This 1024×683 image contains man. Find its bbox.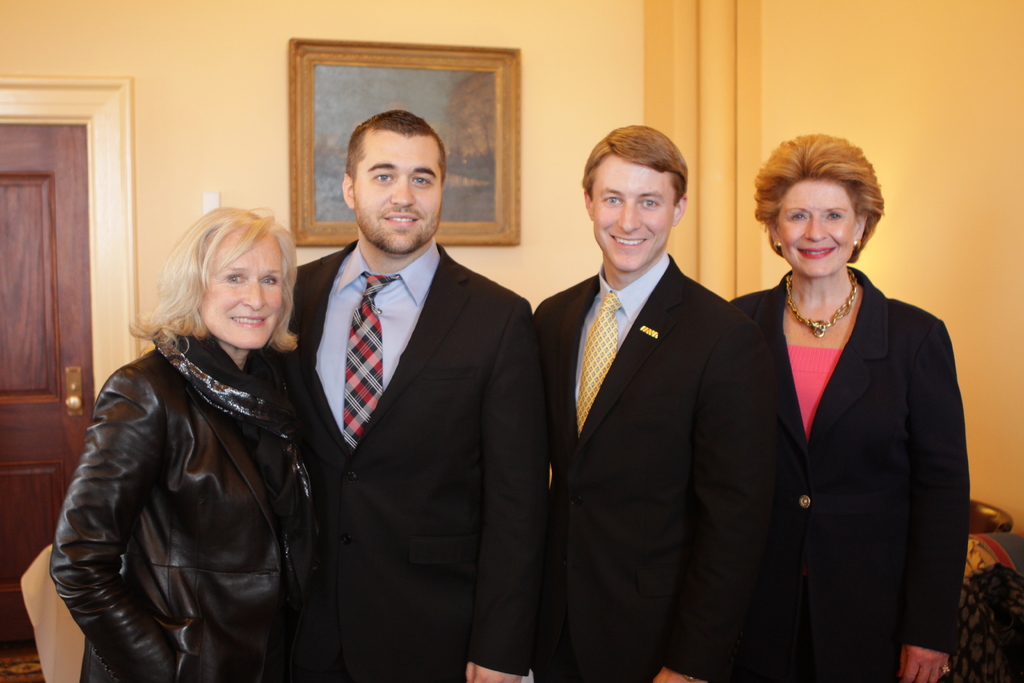
<region>275, 81, 543, 682</region>.
